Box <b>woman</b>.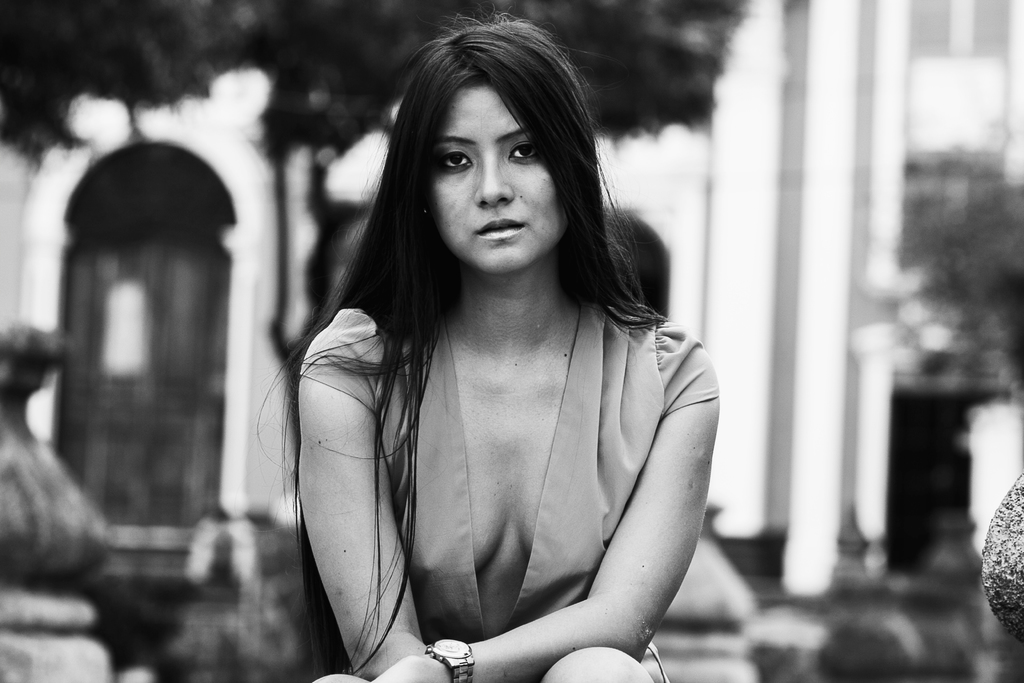
left=289, top=9, right=732, bottom=682.
